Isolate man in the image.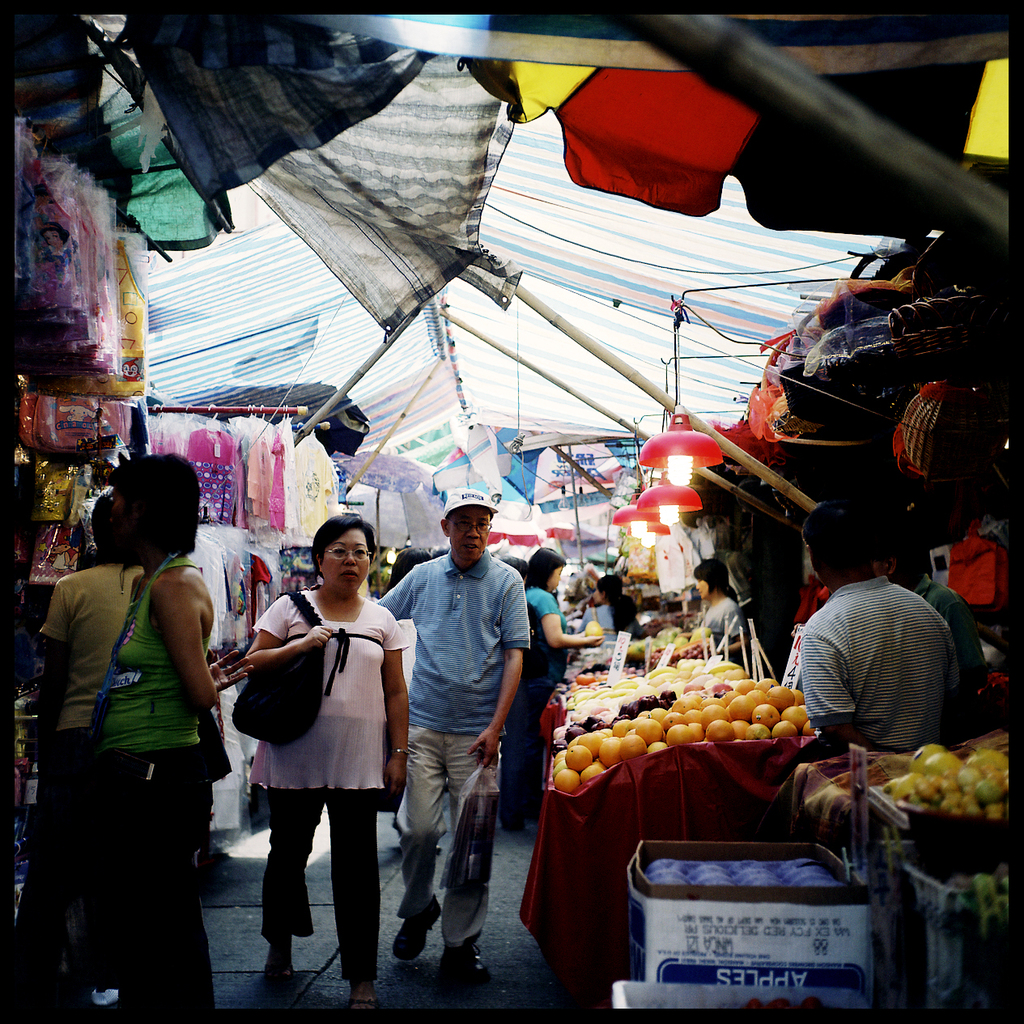
Isolated region: (x1=799, y1=499, x2=961, y2=757).
